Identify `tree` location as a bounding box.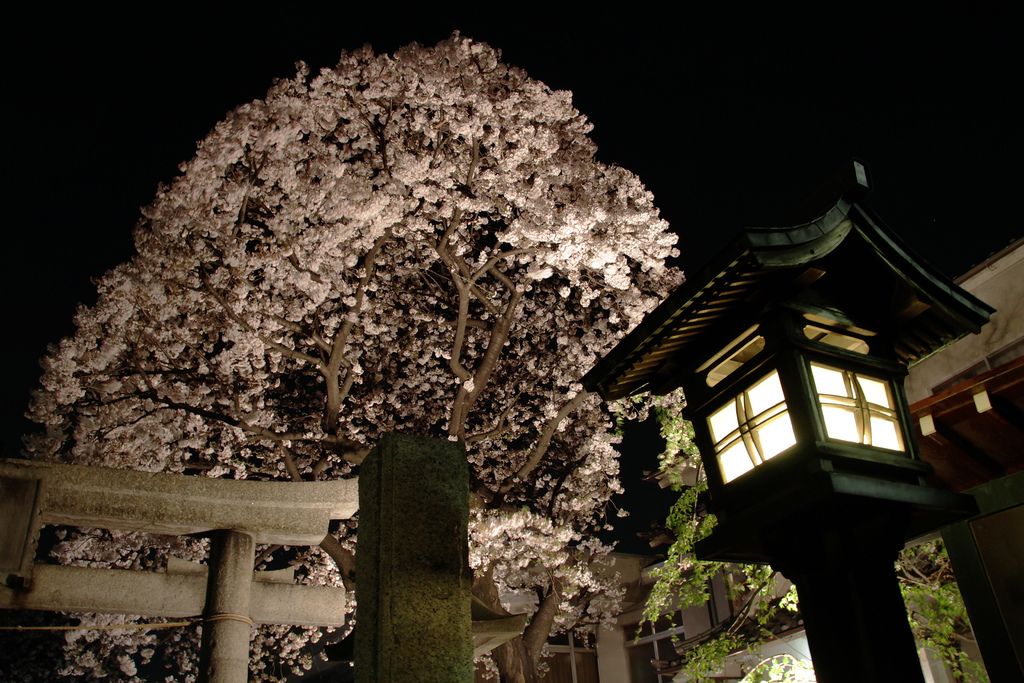
bbox(627, 397, 721, 618).
